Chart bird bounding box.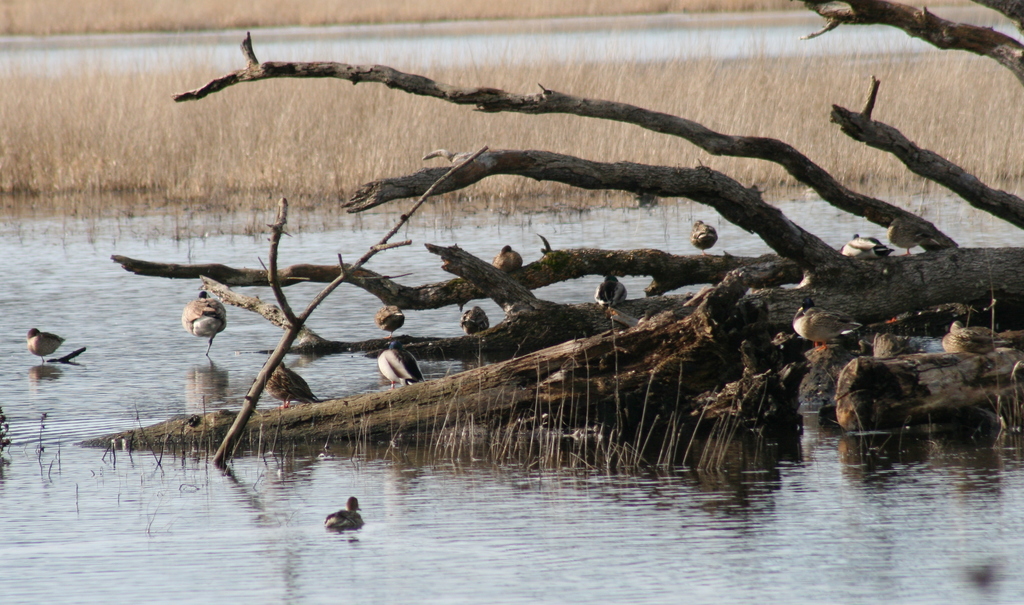
Charted: 374,339,424,383.
